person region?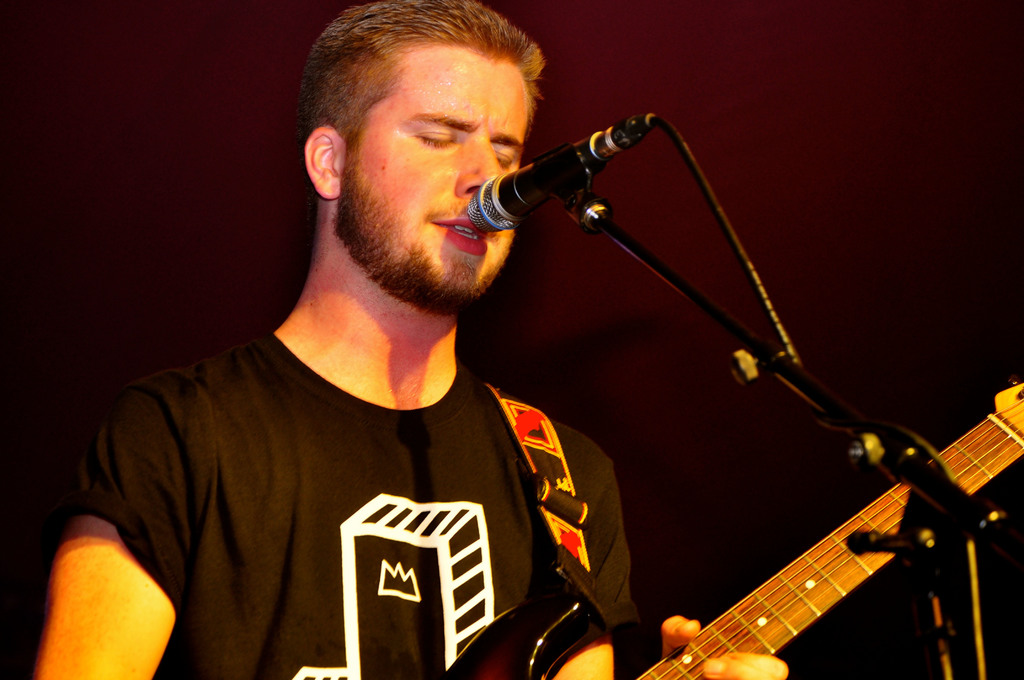
104, 25, 831, 679
